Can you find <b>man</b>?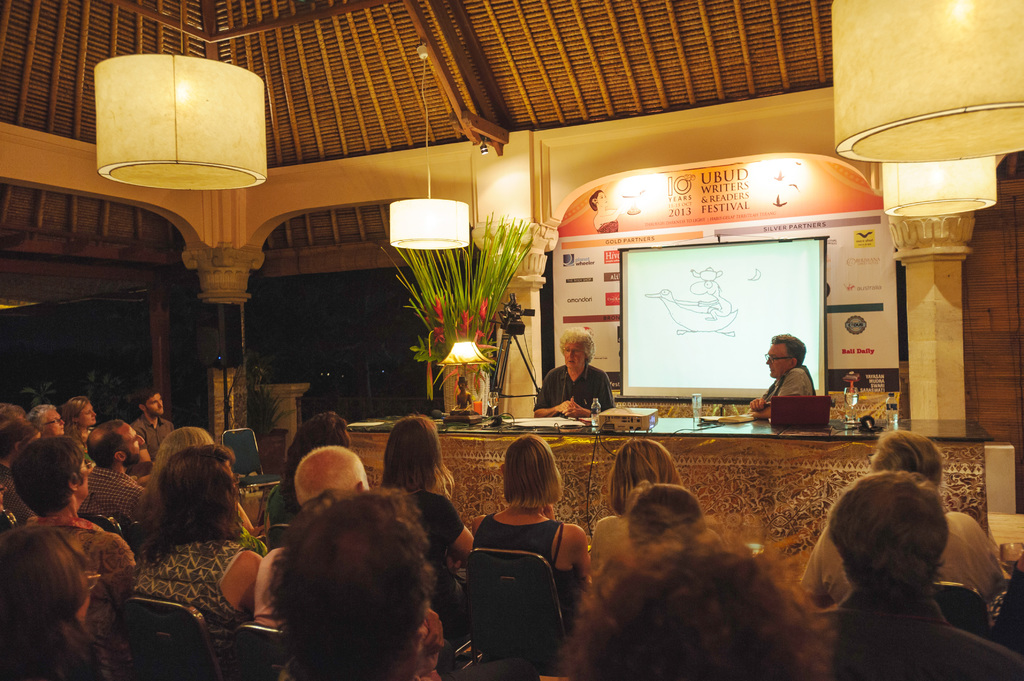
Yes, bounding box: Rect(82, 416, 164, 534).
